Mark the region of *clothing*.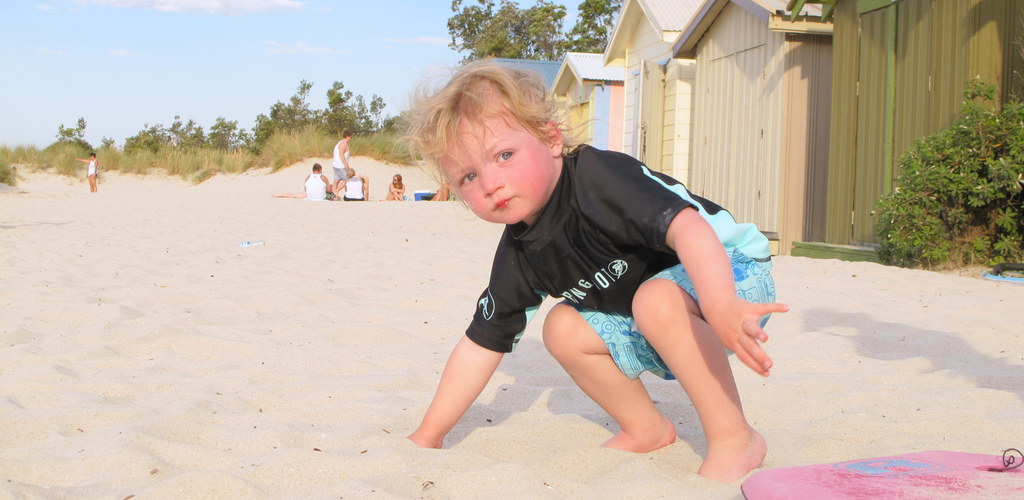
Region: (334, 140, 350, 179).
